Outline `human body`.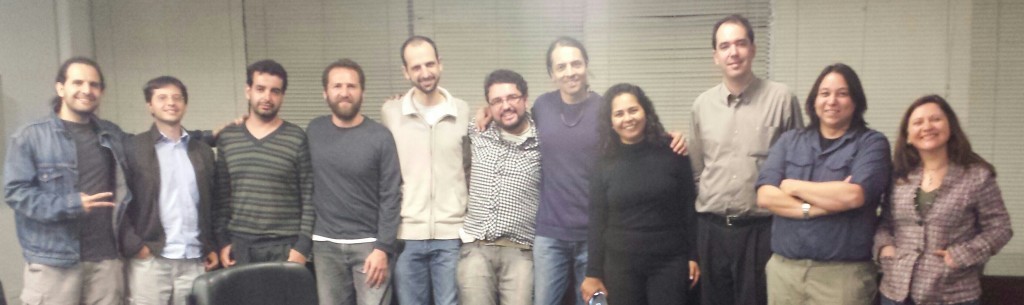
Outline: bbox(122, 72, 209, 286).
